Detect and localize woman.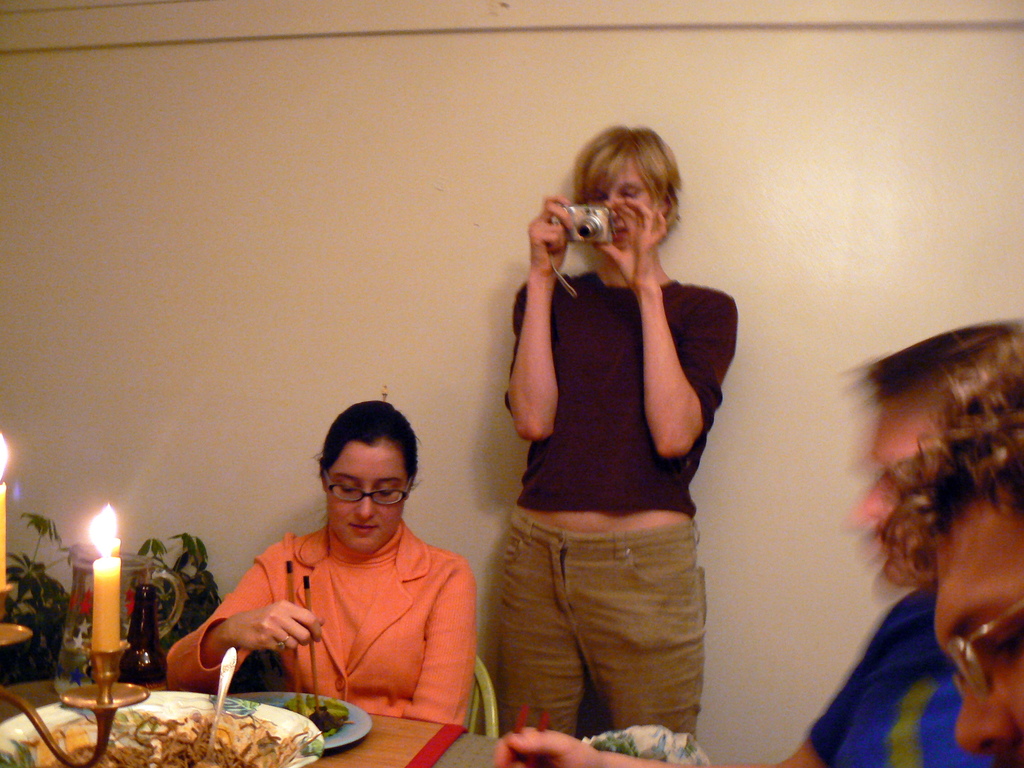
Localized at (160,397,488,728).
